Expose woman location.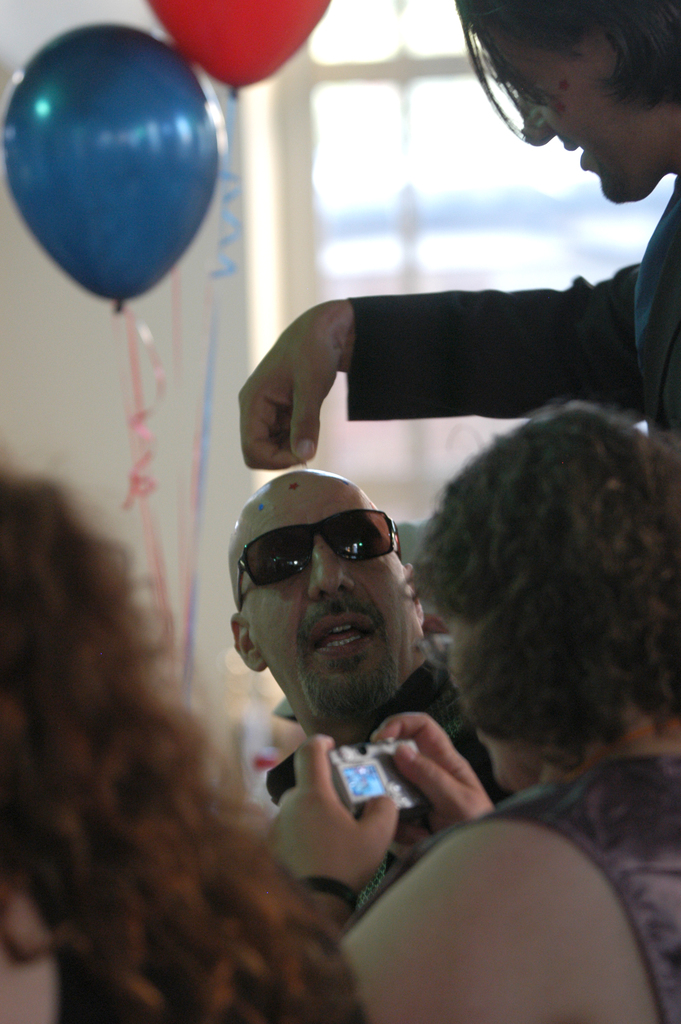
Exposed at <box>295,374,680,1023</box>.
